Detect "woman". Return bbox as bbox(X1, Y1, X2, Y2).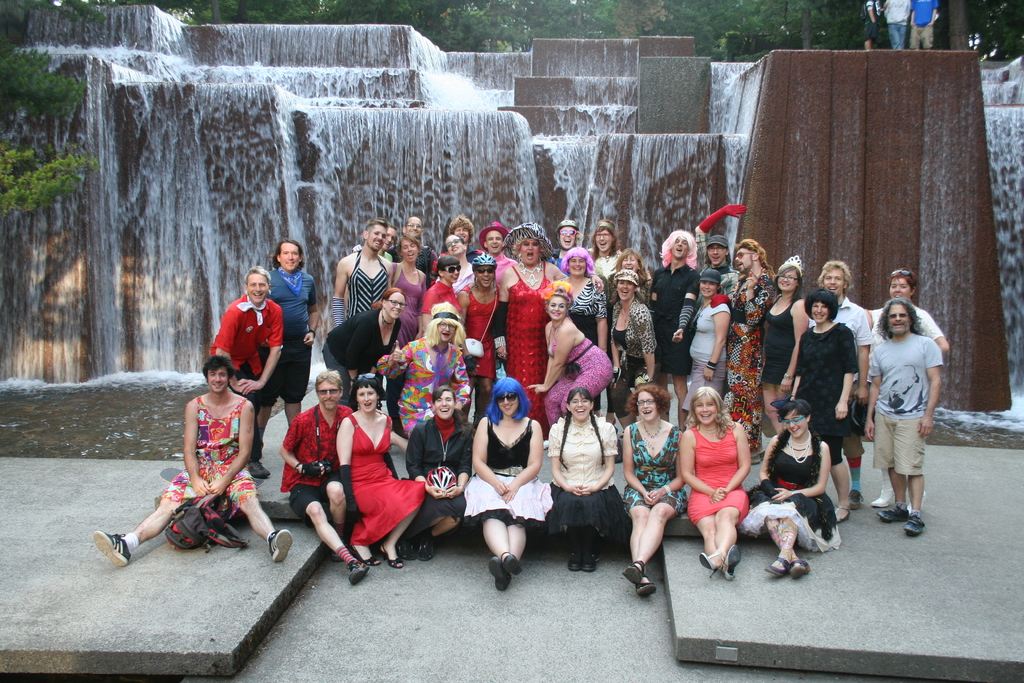
bbox(541, 386, 637, 574).
